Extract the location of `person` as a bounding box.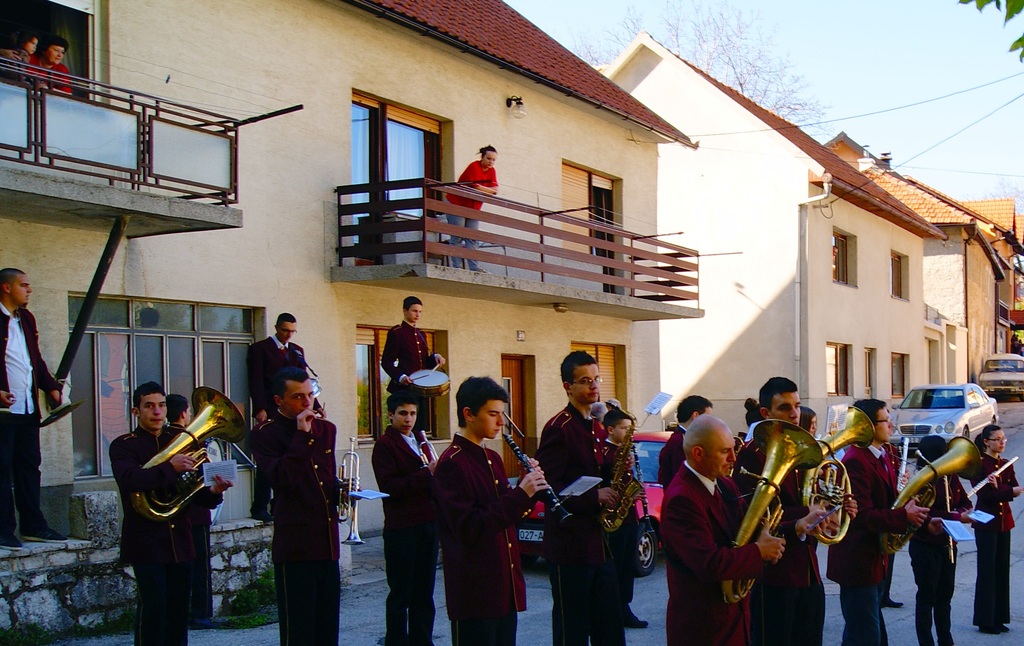
BBox(446, 141, 499, 270).
